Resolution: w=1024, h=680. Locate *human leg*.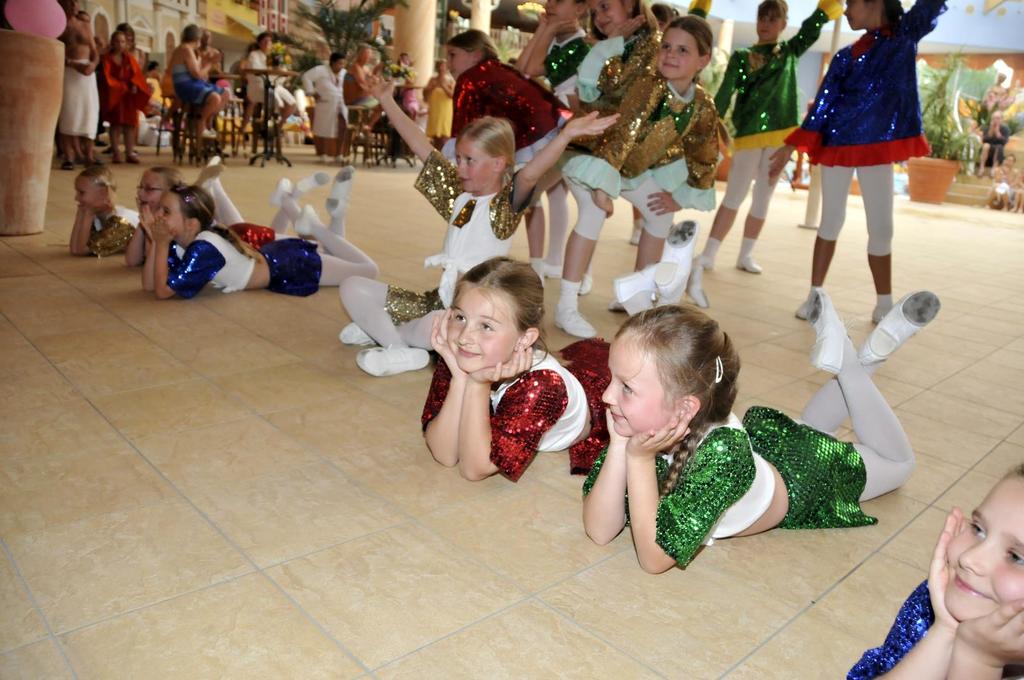
locate(341, 276, 433, 380).
